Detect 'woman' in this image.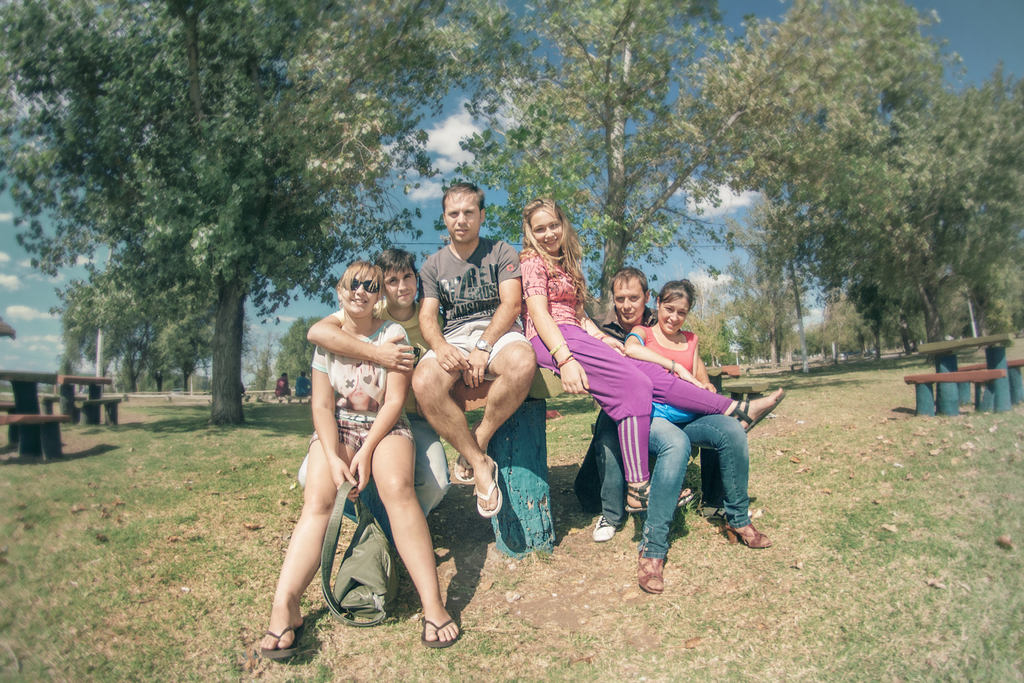
Detection: <box>518,197,787,513</box>.
